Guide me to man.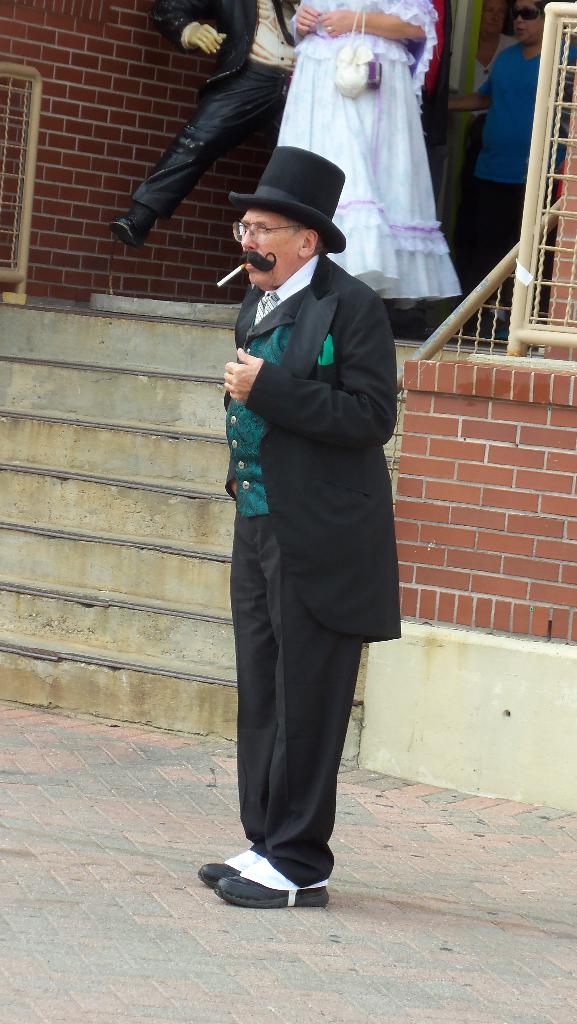
Guidance: rect(108, 0, 298, 249).
